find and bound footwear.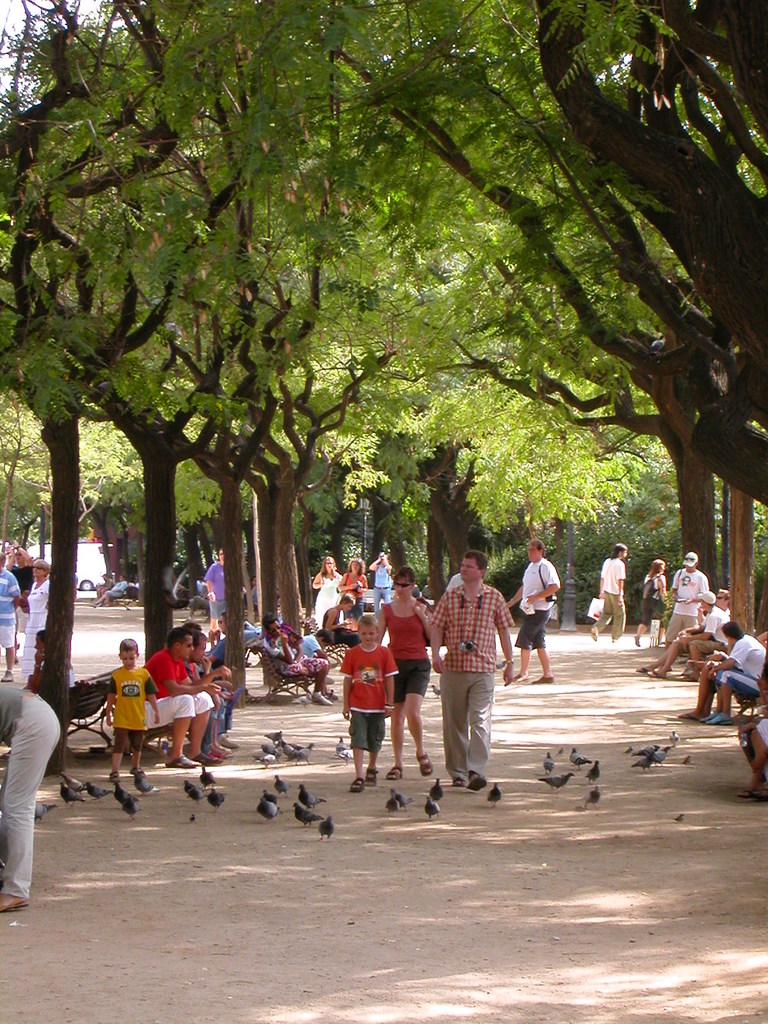
Bound: select_region(211, 746, 221, 753).
